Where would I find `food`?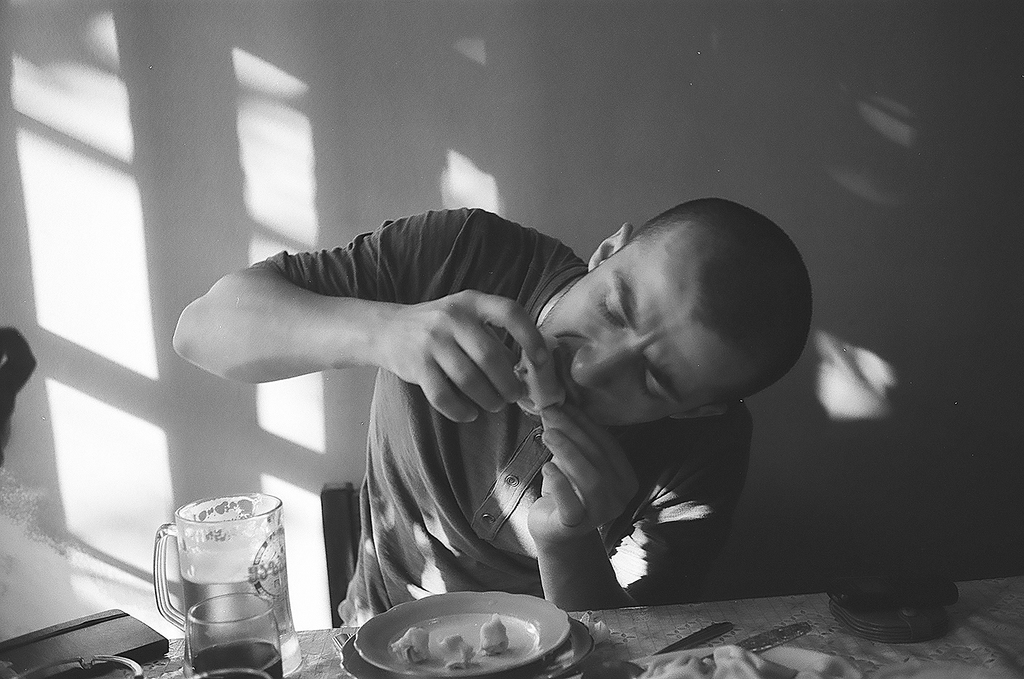
At detection(438, 633, 477, 669).
